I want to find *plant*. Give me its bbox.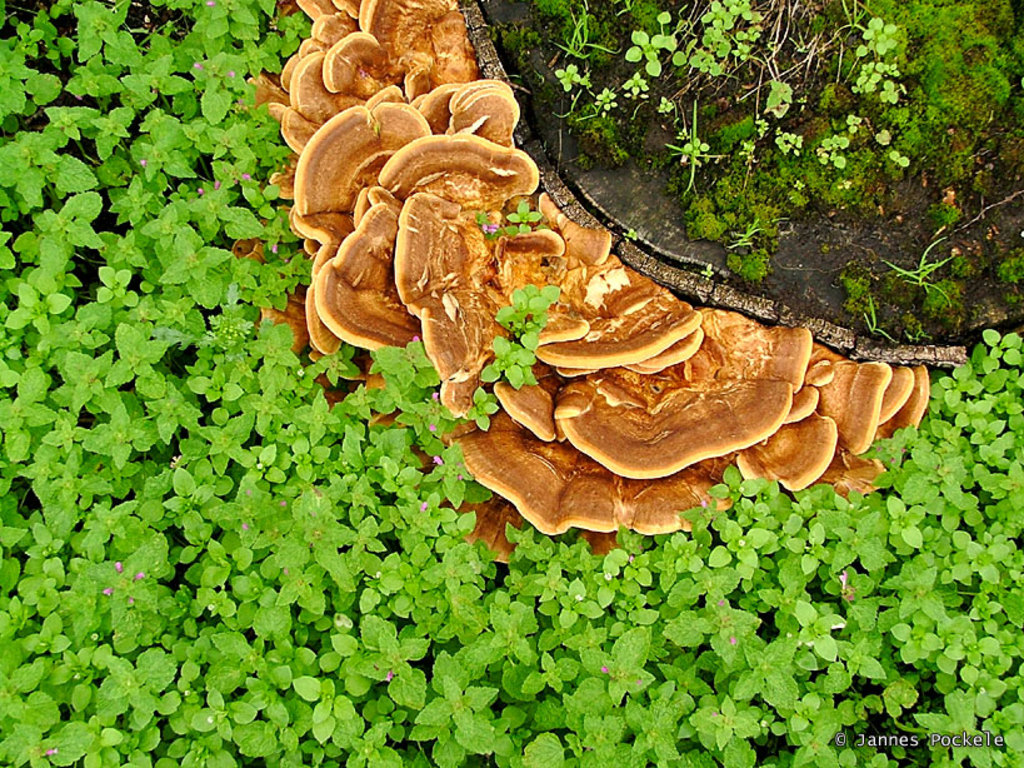
550 61 584 91.
